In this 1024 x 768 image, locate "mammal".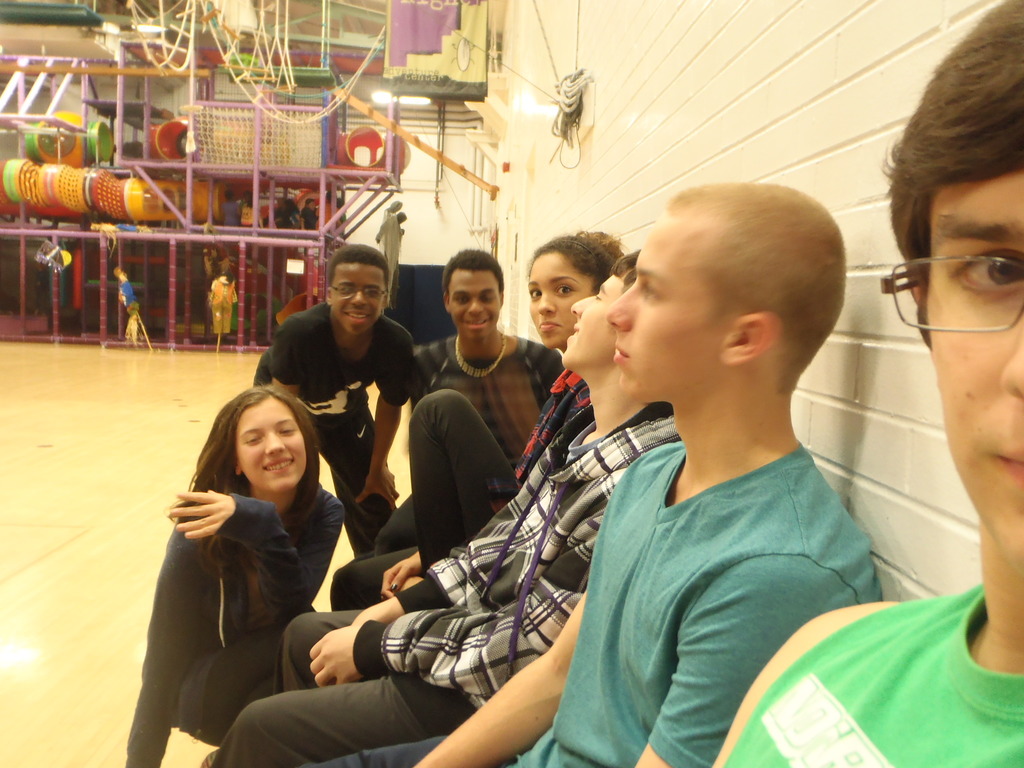
Bounding box: bbox=(129, 374, 339, 767).
